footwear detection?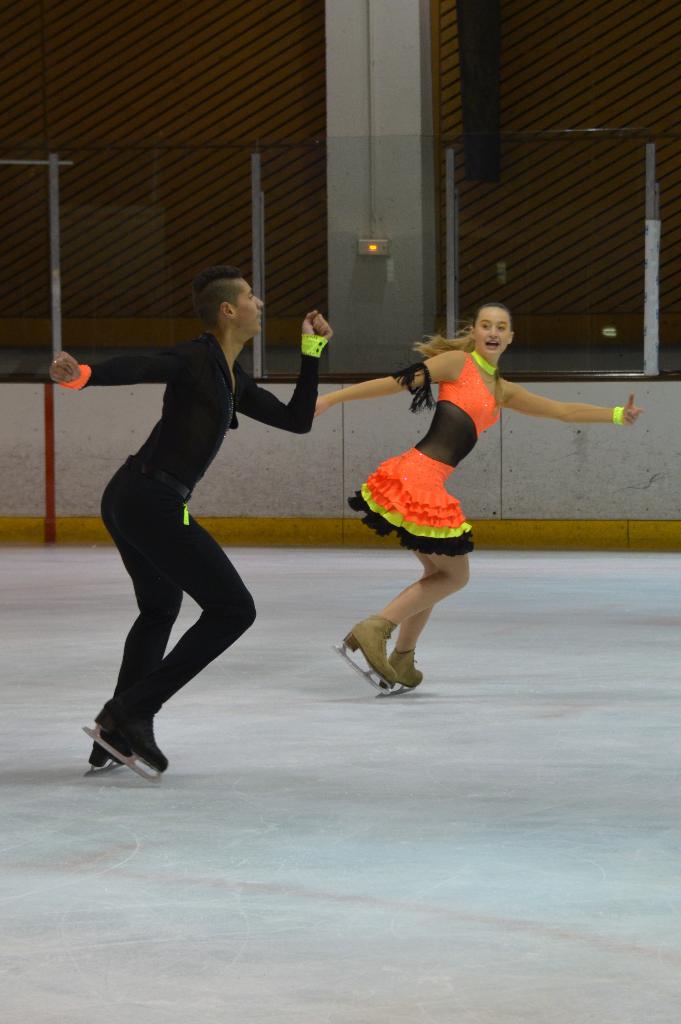
bbox=(82, 707, 168, 781)
